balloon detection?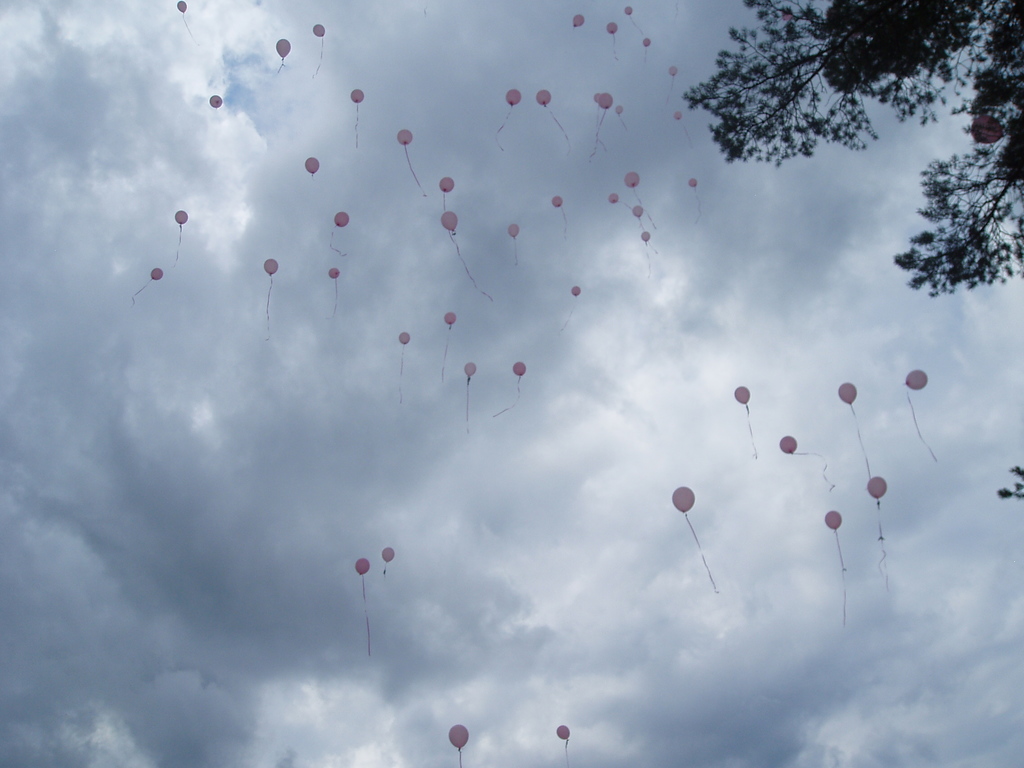
{"left": 631, "top": 204, "right": 644, "bottom": 220}
